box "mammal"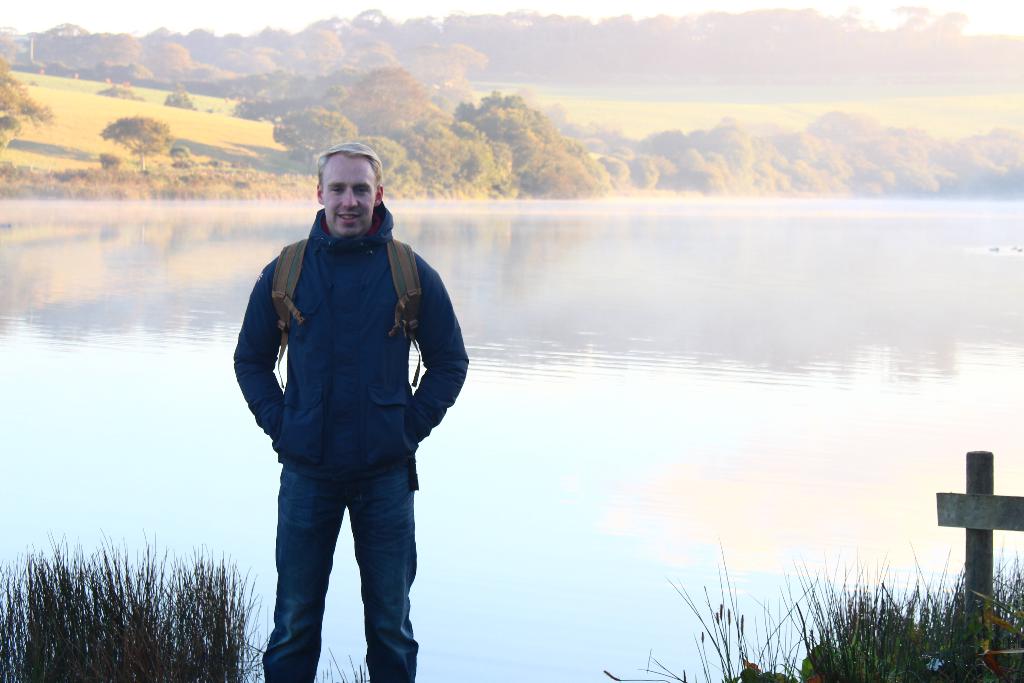
{"left": 200, "top": 161, "right": 455, "bottom": 634}
